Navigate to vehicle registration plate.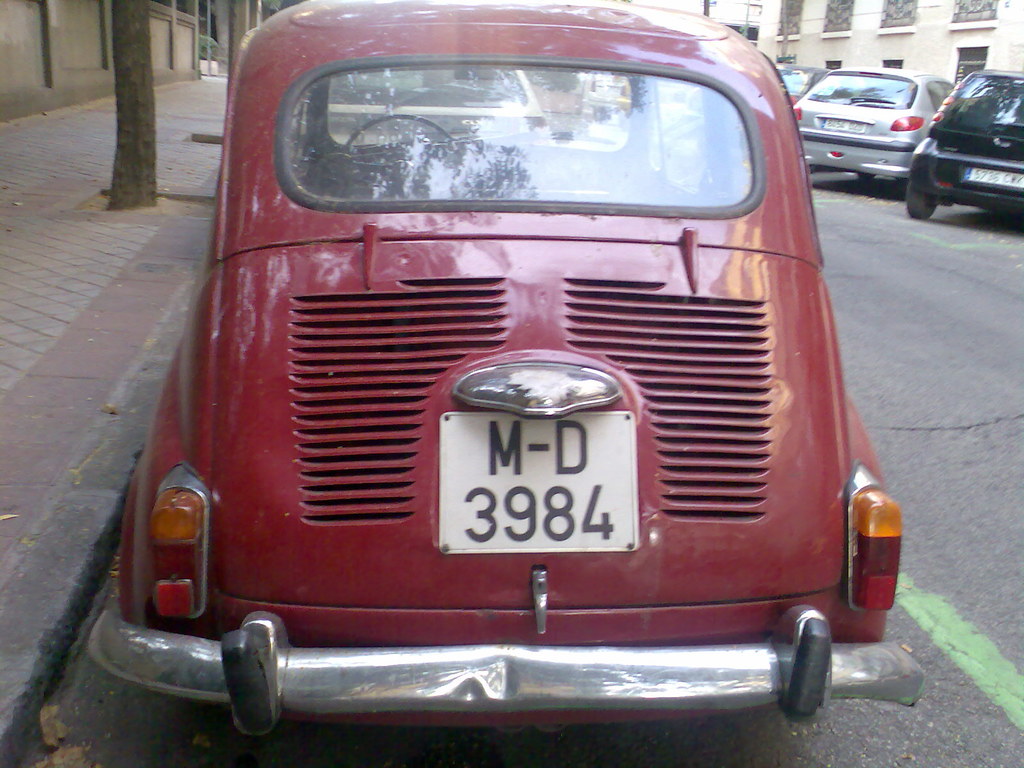
Navigation target: bbox(963, 166, 1023, 194).
